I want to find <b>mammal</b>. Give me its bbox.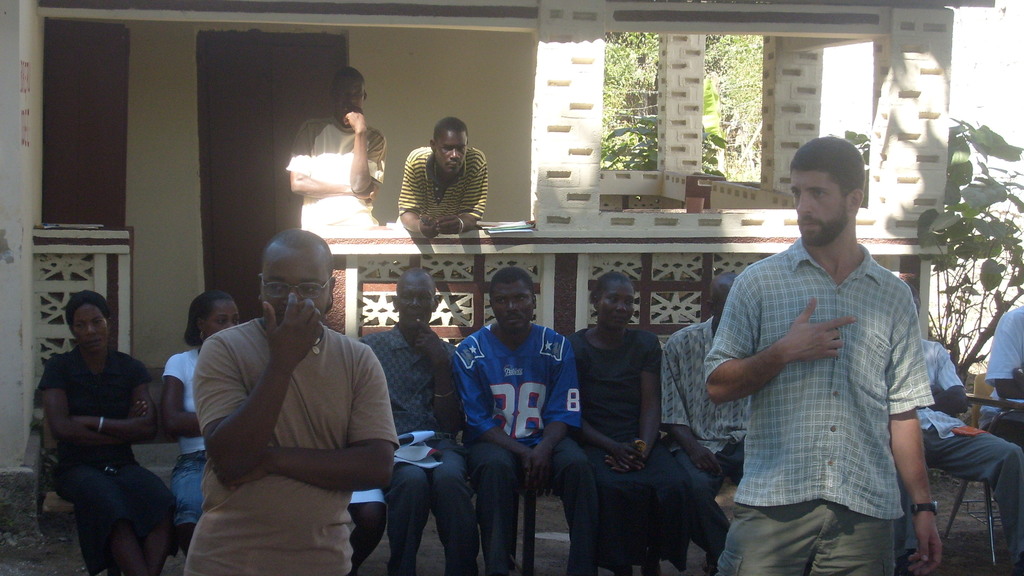
(x1=657, y1=267, x2=748, y2=572).
